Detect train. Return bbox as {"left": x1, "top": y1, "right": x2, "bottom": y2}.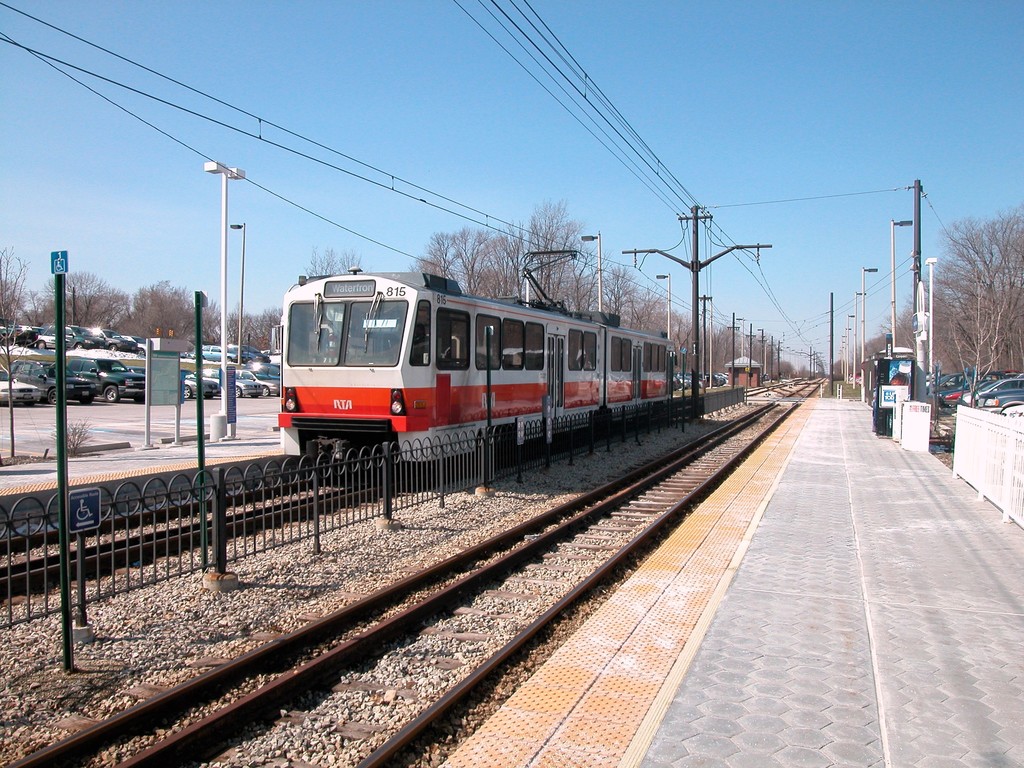
{"left": 275, "top": 249, "right": 673, "bottom": 463}.
